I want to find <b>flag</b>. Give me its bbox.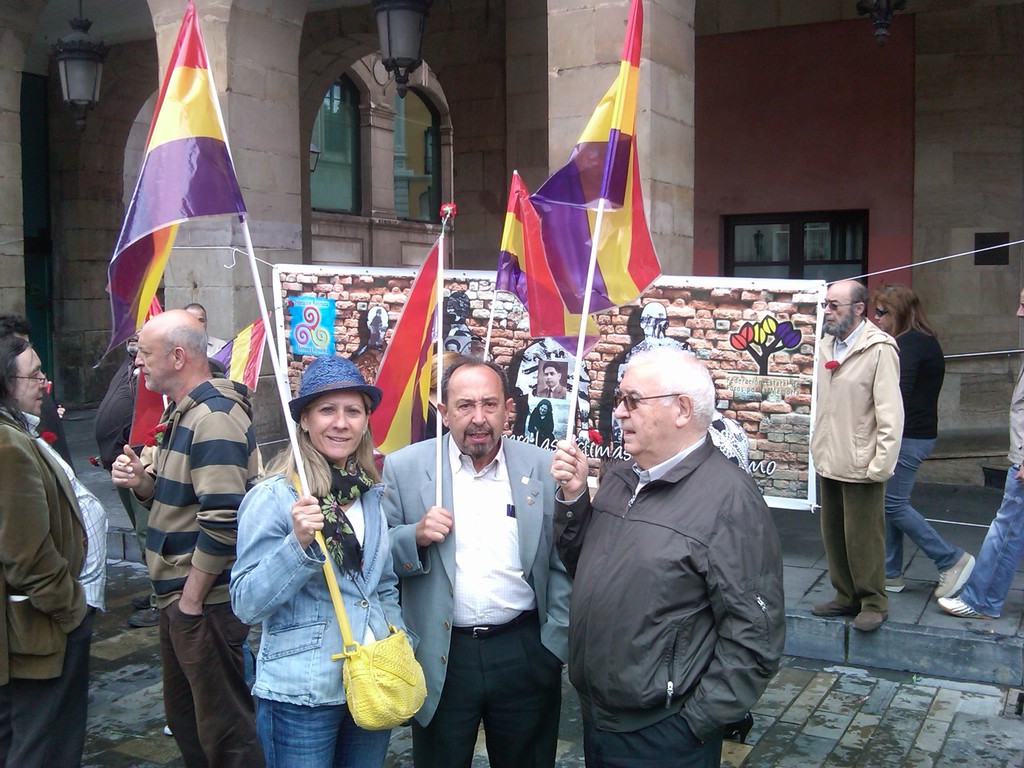
(523,0,667,323).
